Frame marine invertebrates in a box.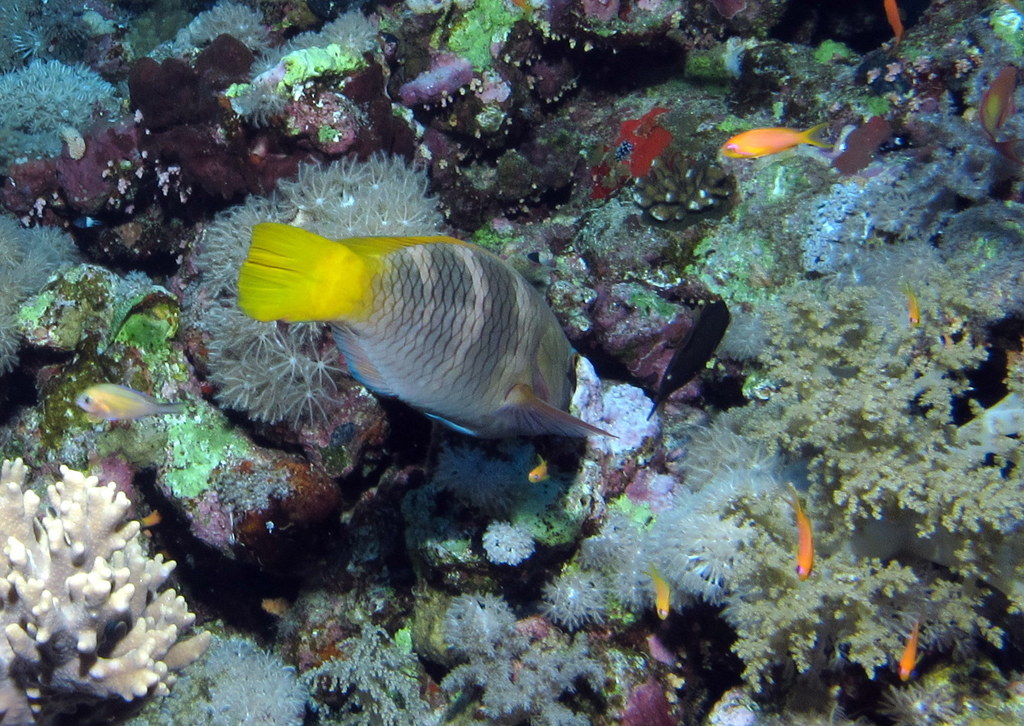
725, 275, 1023, 594.
